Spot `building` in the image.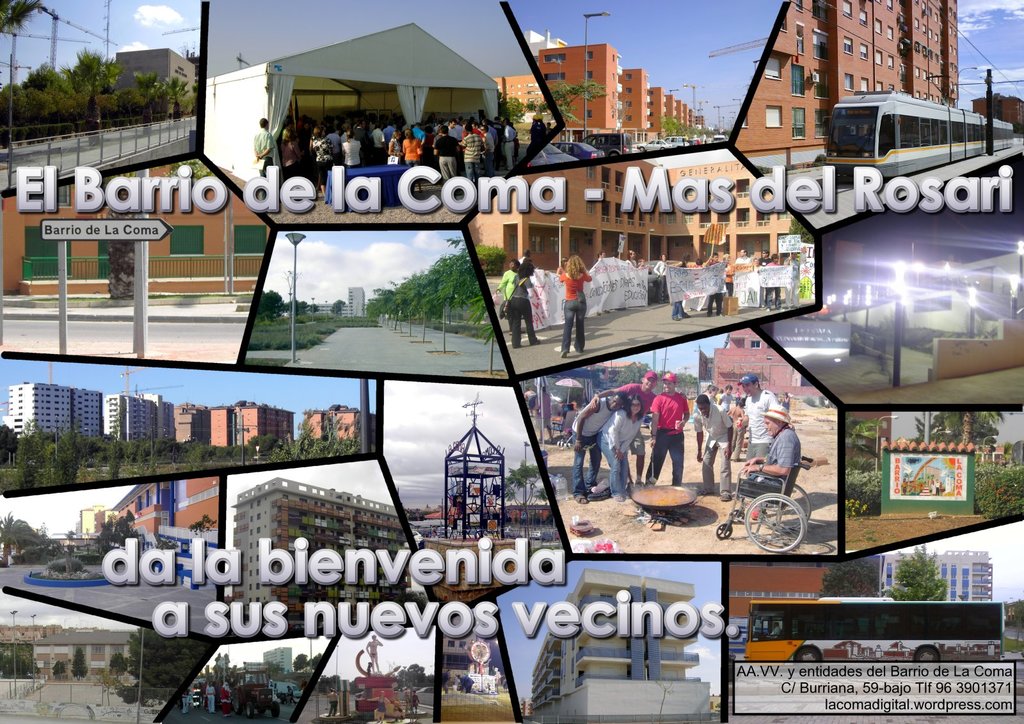
`building` found at bbox=[531, 570, 710, 723].
